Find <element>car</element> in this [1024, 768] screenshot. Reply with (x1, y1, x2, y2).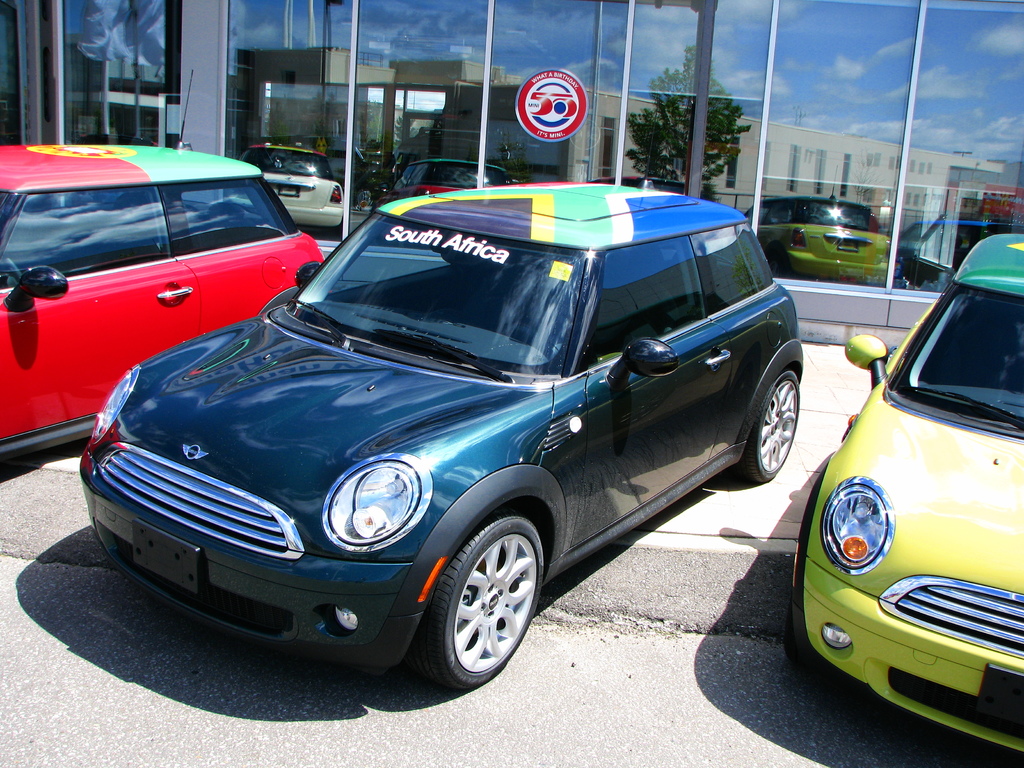
(0, 70, 329, 460).
